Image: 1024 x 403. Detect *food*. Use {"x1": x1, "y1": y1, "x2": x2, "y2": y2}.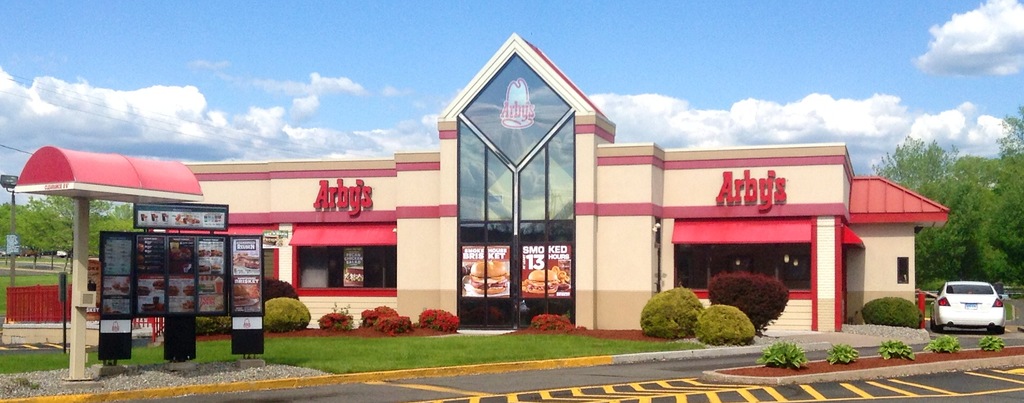
{"x1": 152, "y1": 280, "x2": 164, "y2": 292}.
